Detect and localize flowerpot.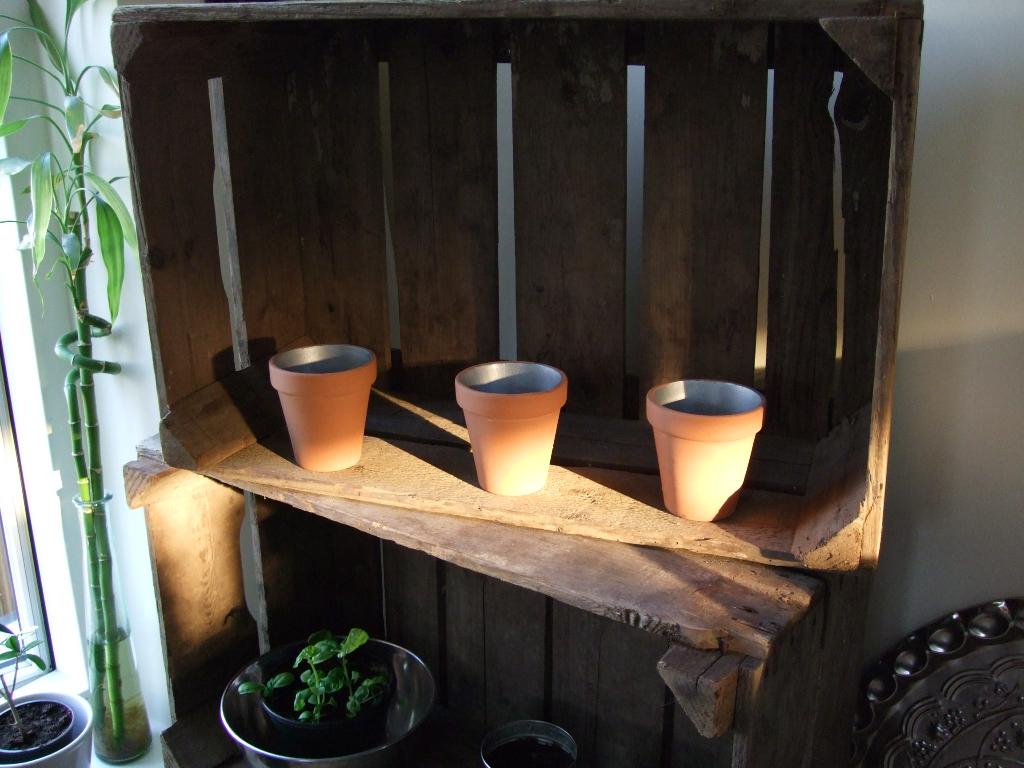
Localized at left=646, top=378, right=768, bottom=520.
